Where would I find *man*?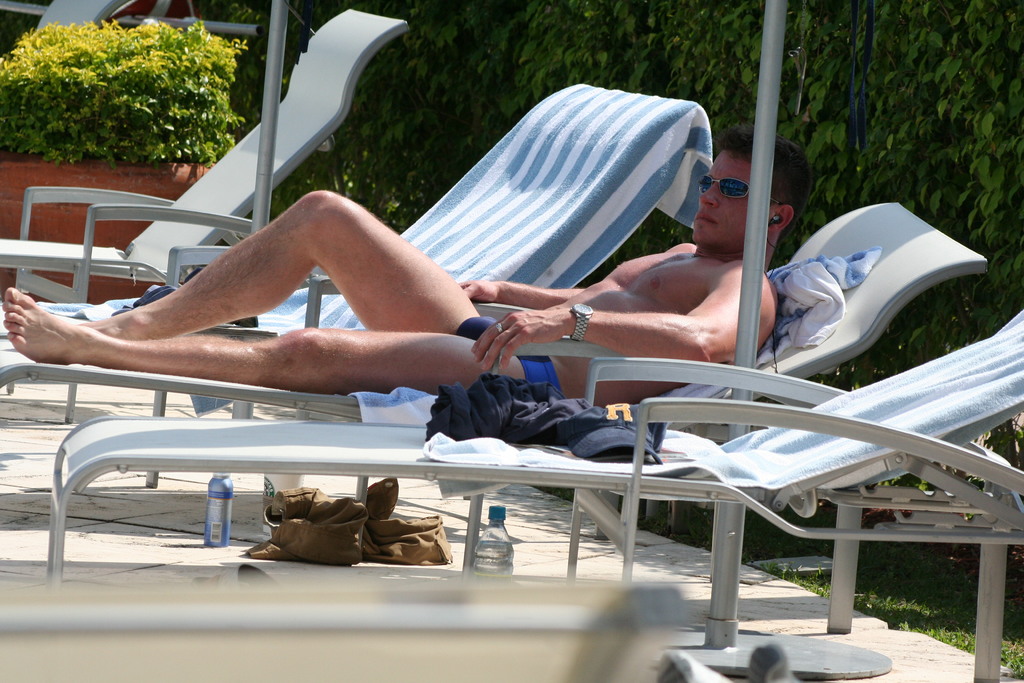
At 127/106/907/566.
